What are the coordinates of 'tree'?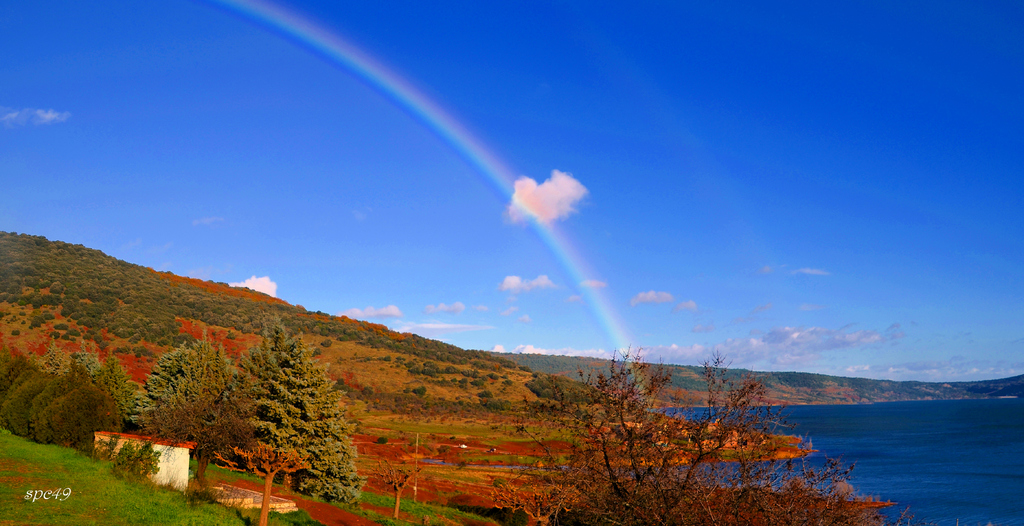
detection(207, 322, 354, 525).
